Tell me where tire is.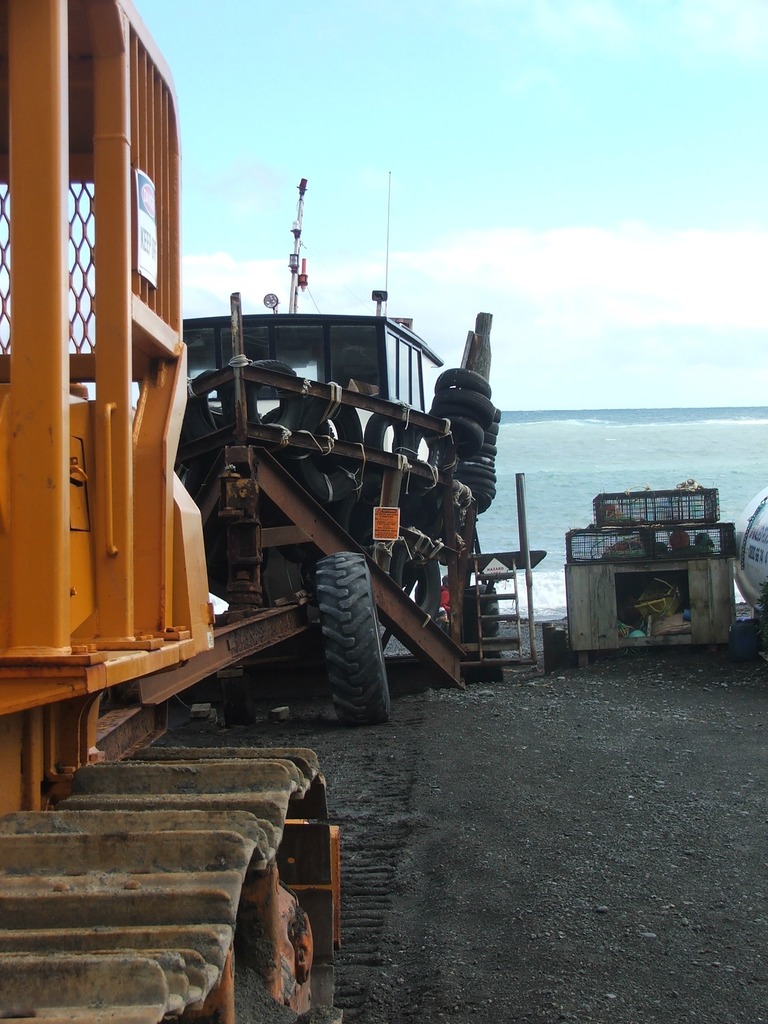
tire is at locate(462, 582, 502, 687).
